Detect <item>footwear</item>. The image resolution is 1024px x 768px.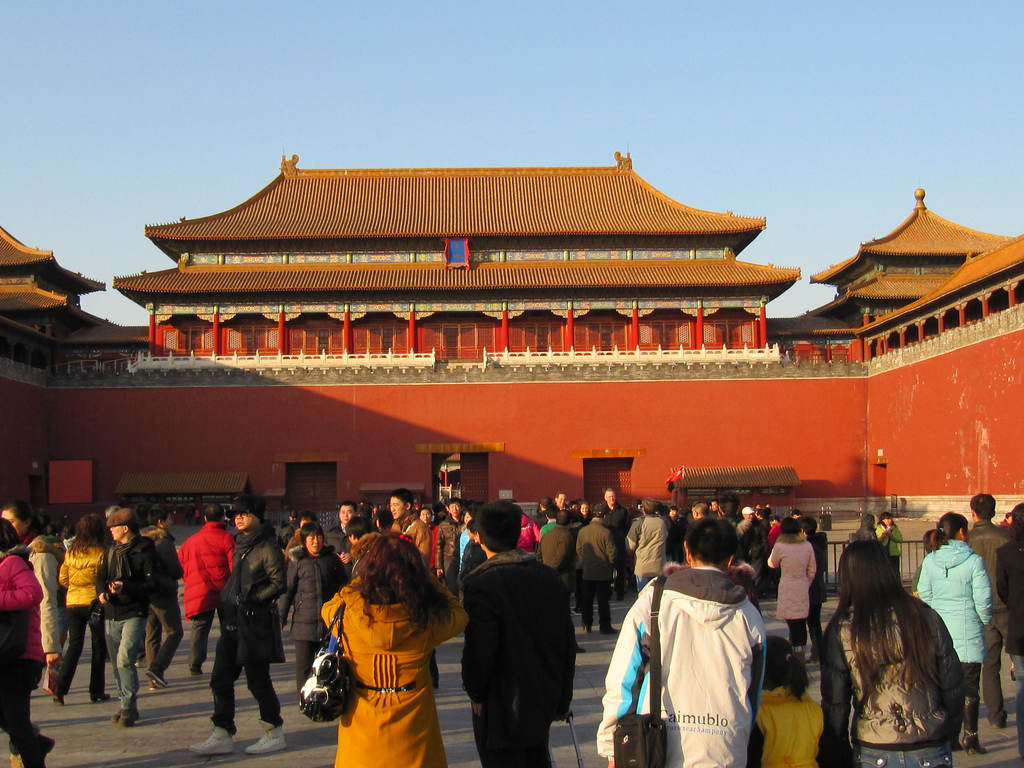
bbox=[579, 623, 594, 637].
